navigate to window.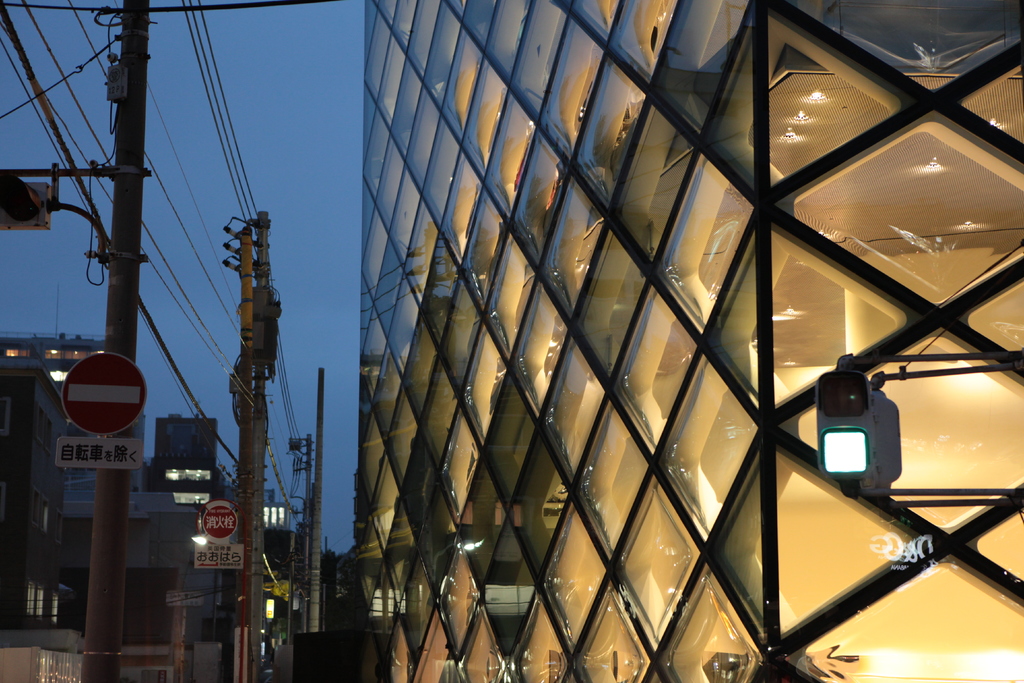
Navigation target: (175, 490, 208, 505).
